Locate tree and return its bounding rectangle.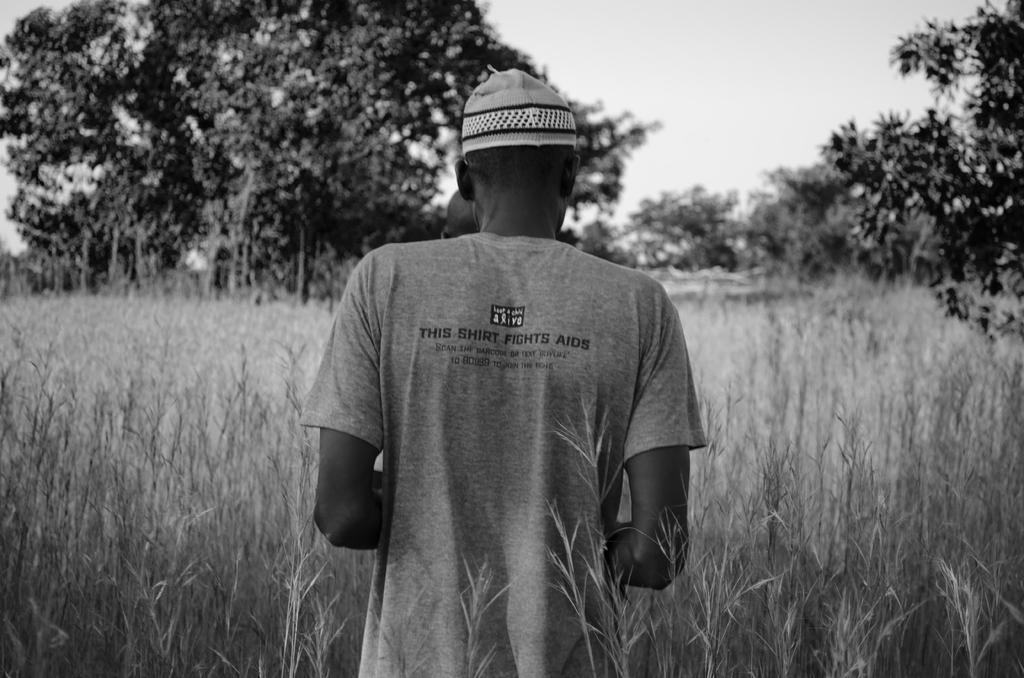
select_region(606, 181, 755, 275).
